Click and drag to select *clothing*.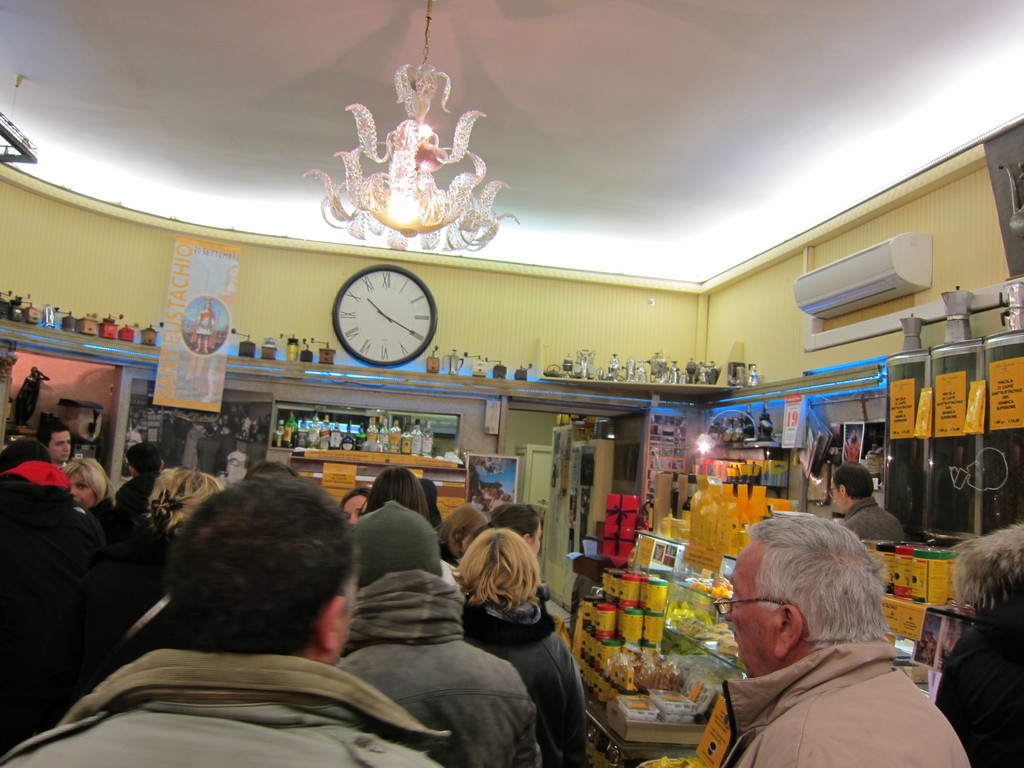
Selection: 692 605 952 756.
